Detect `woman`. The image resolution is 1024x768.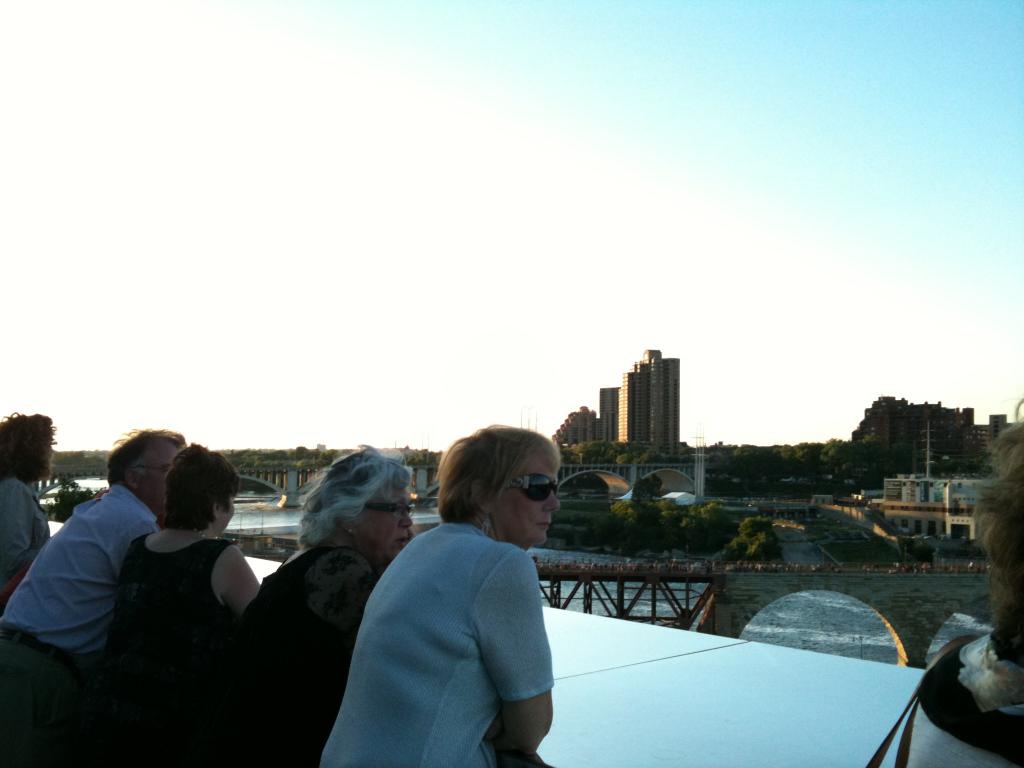
select_region(214, 443, 426, 767).
